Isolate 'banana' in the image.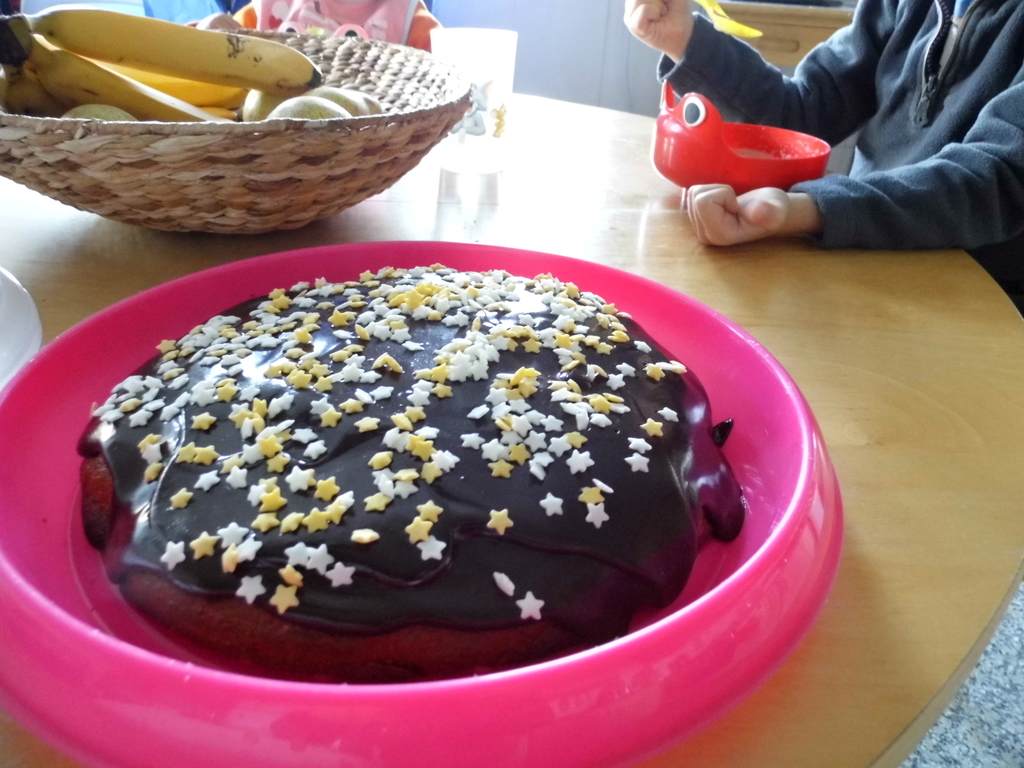
Isolated region: bbox=[2, 67, 239, 115].
